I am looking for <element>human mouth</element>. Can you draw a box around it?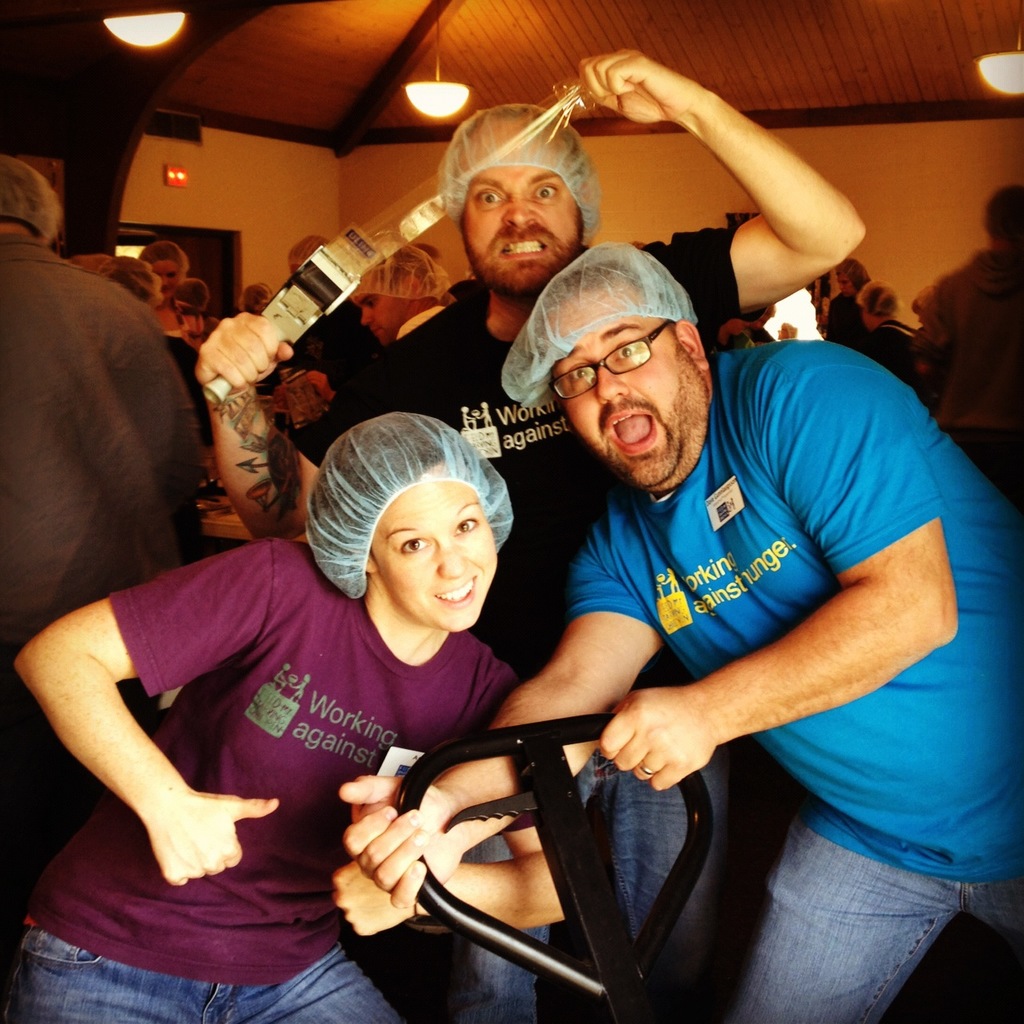
Sure, the bounding box is {"x1": 497, "y1": 237, "x2": 550, "y2": 260}.
